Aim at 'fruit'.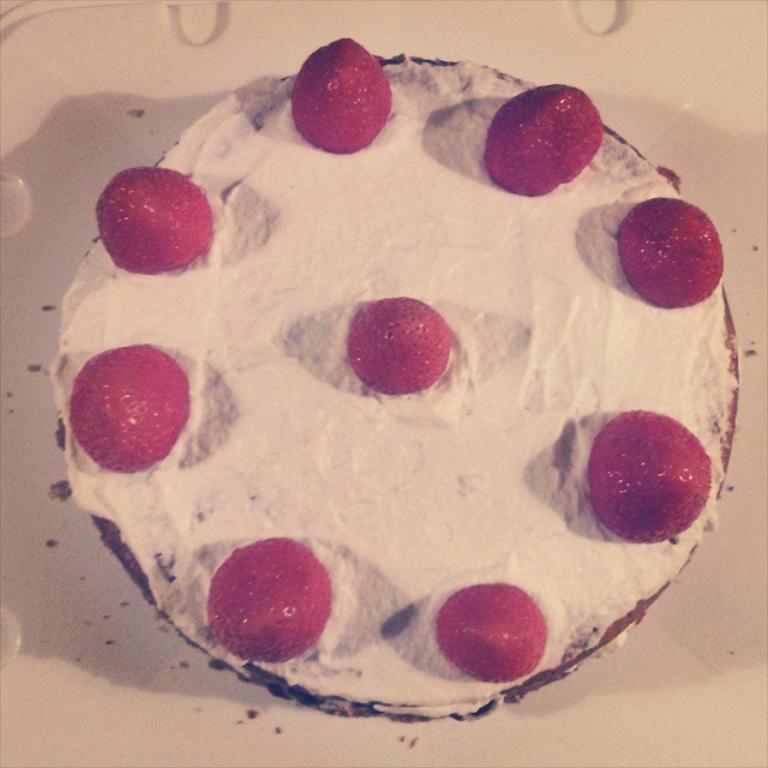
Aimed at [left=208, top=538, right=336, bottom=666].
